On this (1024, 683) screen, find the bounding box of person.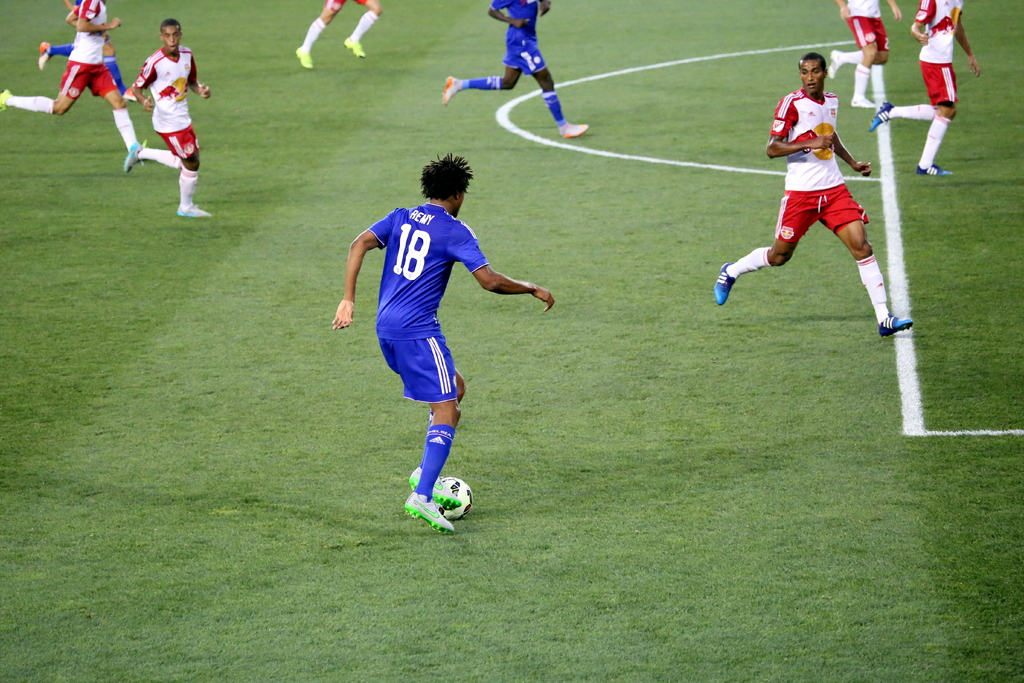
Bounding box: 717, 47, 919, 339.
